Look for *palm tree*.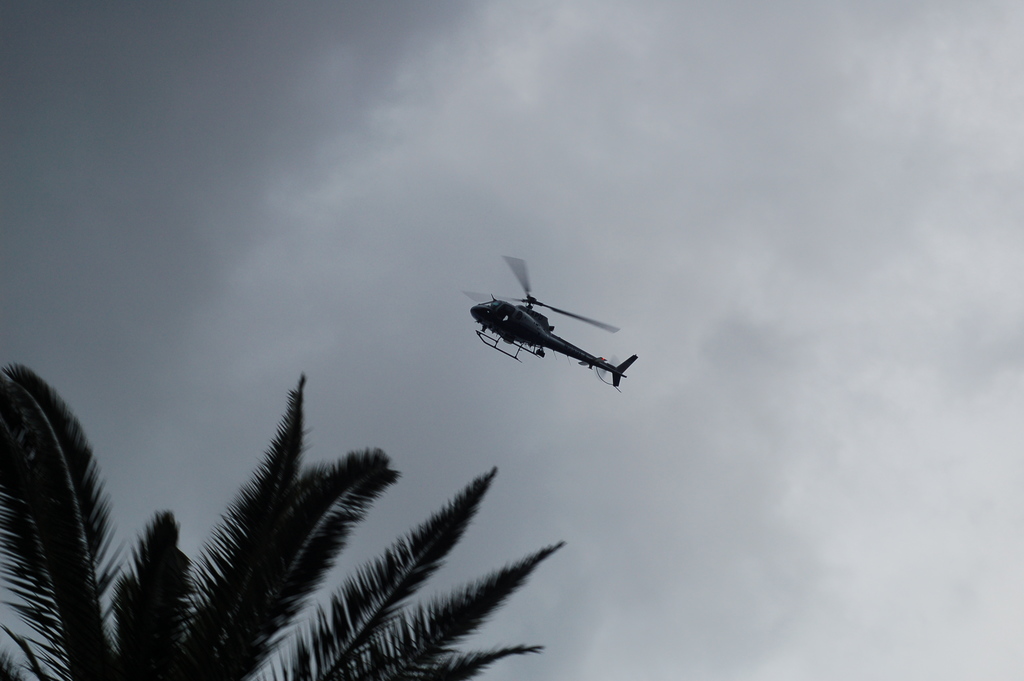
Found: box=[0, 359, 562, 680].
